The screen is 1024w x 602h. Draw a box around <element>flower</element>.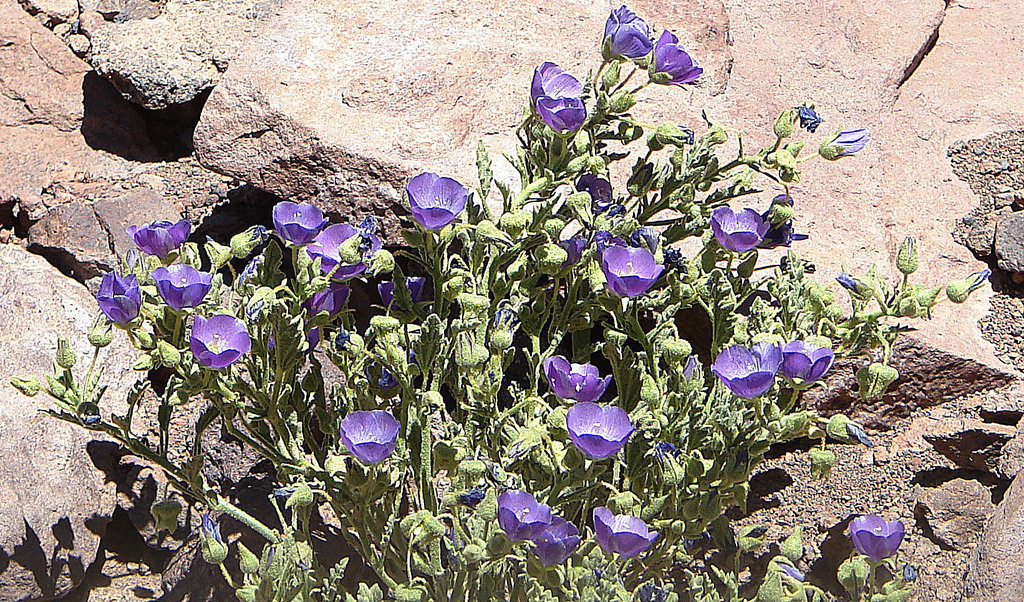
829/124/869/155.
